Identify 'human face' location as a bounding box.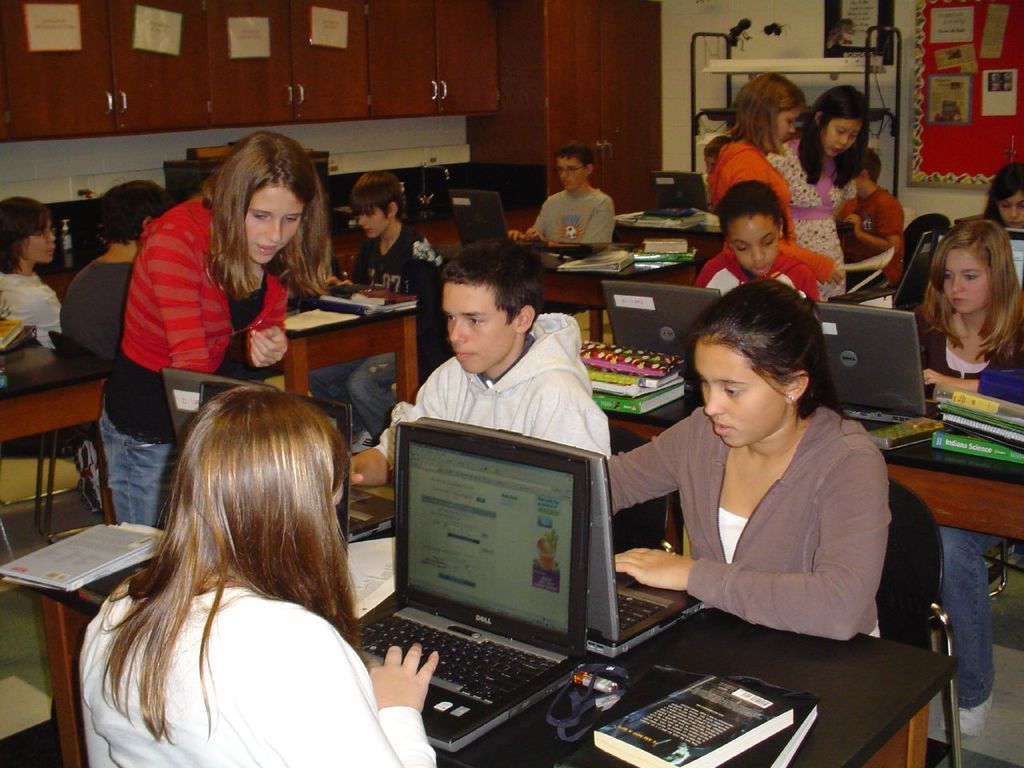
Rect(695, 339, 783, 447).
